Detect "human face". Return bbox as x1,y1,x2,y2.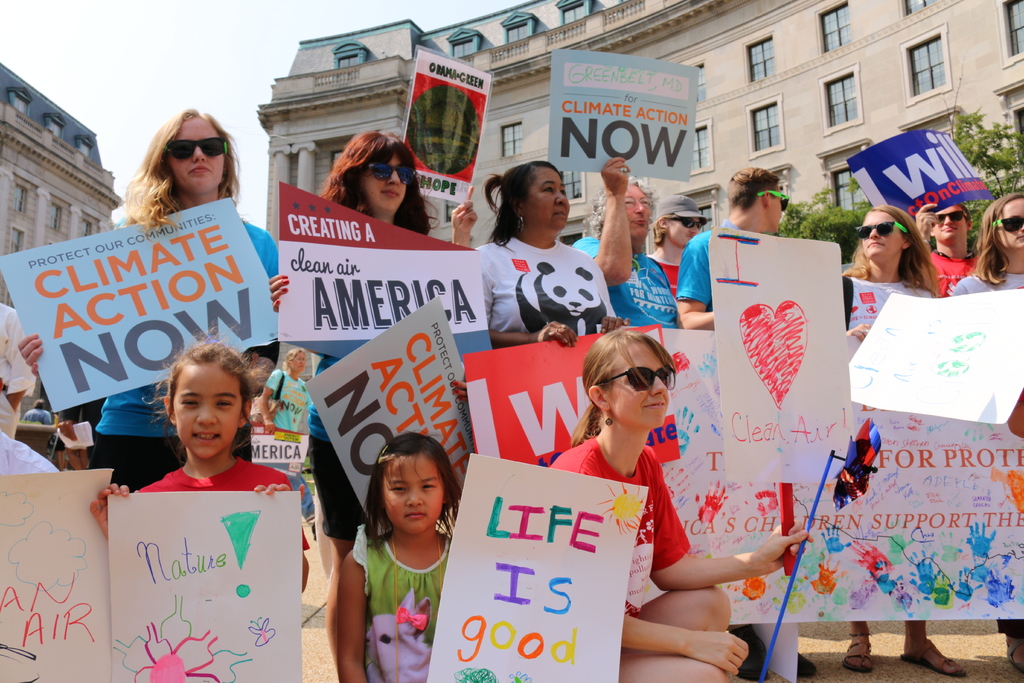
863,208,904,258.
